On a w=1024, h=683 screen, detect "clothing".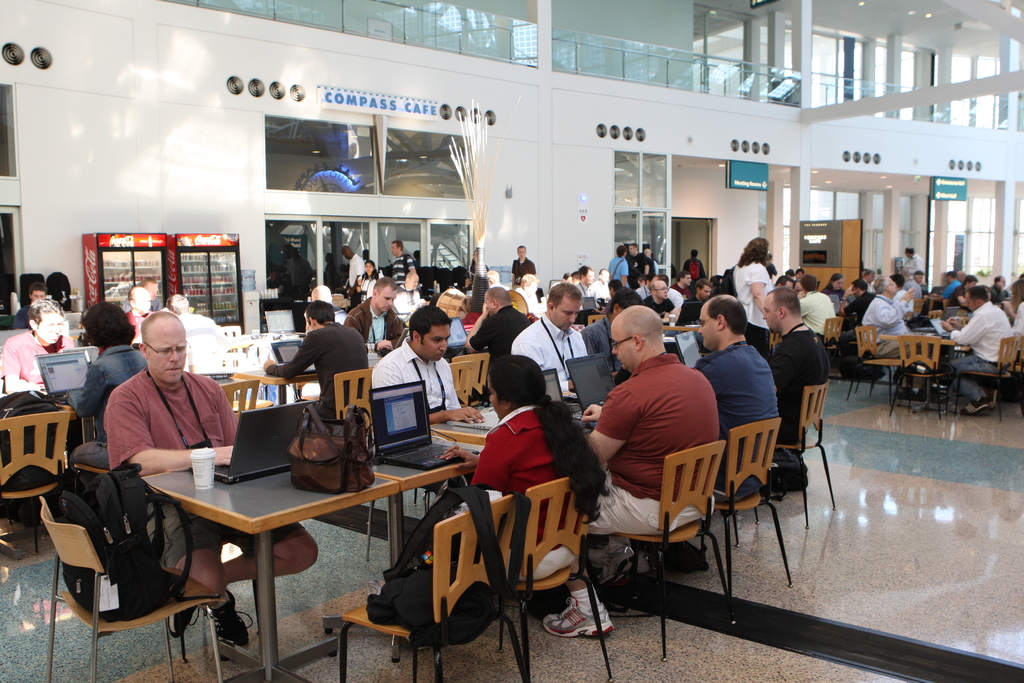
{"x1": 607, "y1": 252, "x2": 632, "y2": 285}.
